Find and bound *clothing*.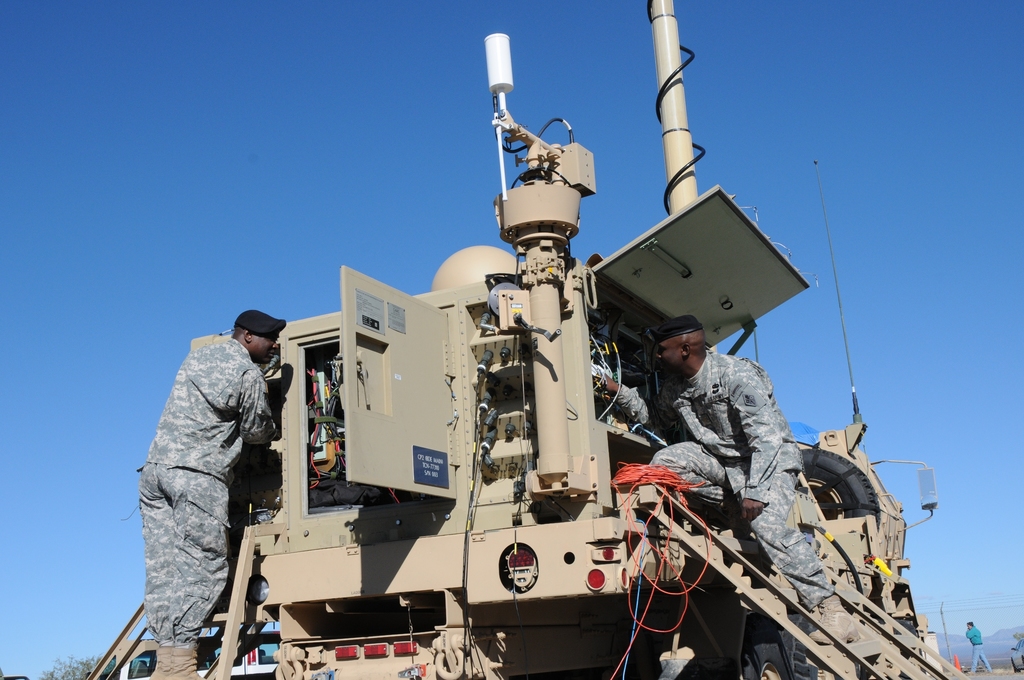
Bound: 122:289:288:658.
